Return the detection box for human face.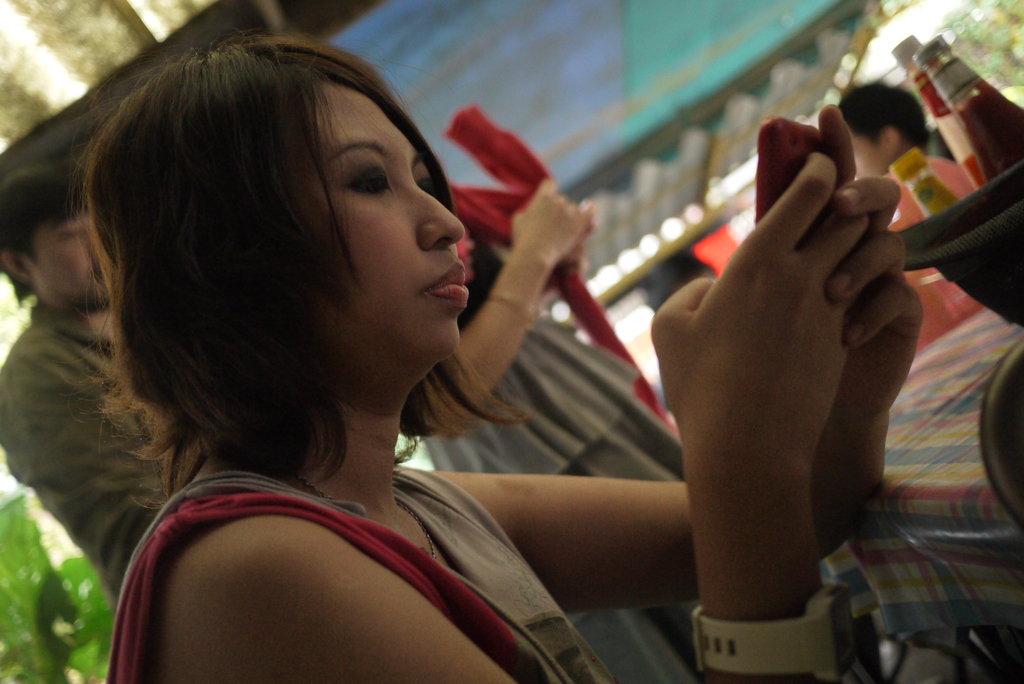
bbox=(34, 224, 109, 307).
